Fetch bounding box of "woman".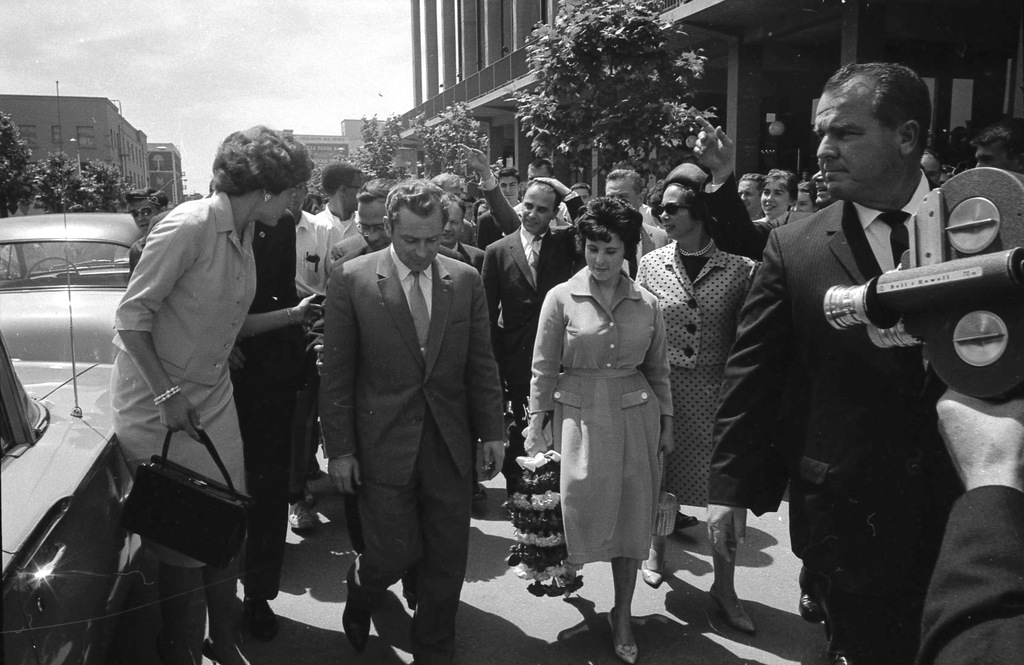
Bbox: 751:169:799:223.
